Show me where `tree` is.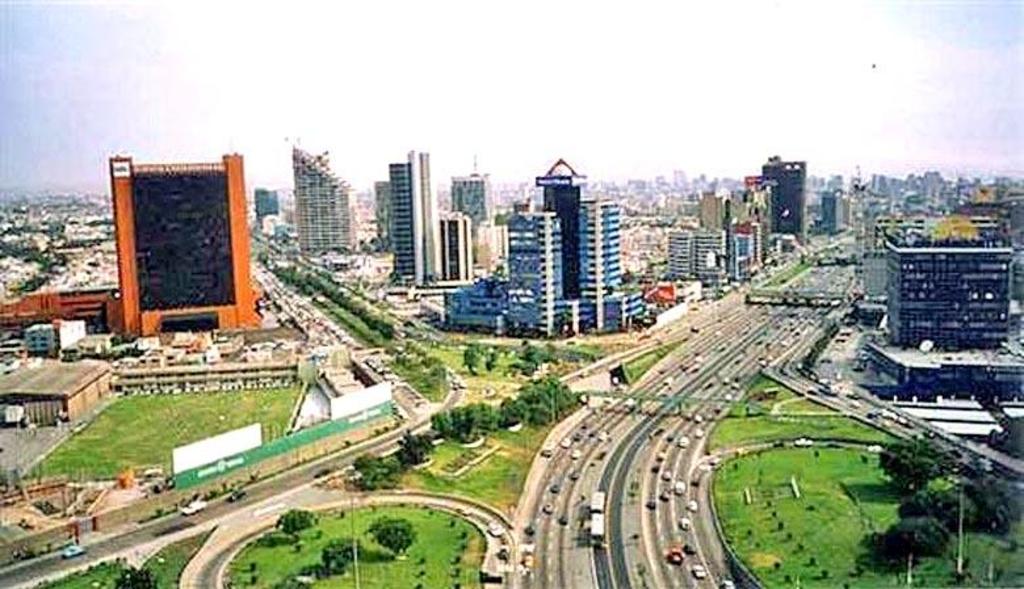
`tree` is at detection(390, 434, 431, 466).
